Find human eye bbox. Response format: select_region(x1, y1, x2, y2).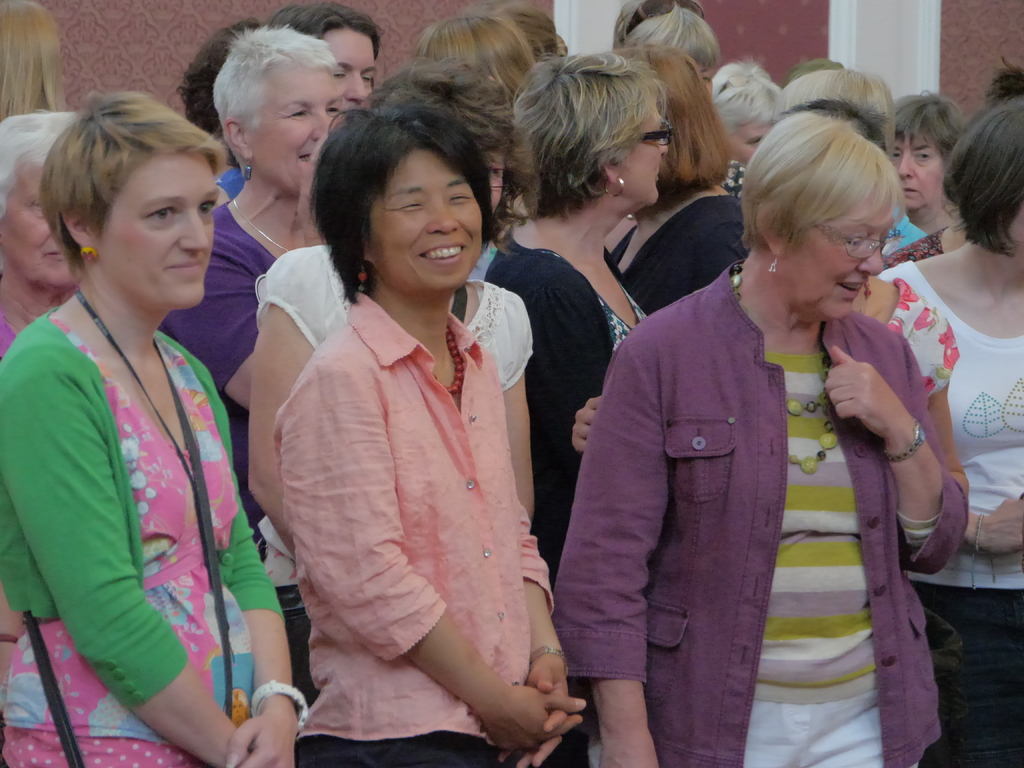
select_region(360, 73, 372, 82).
